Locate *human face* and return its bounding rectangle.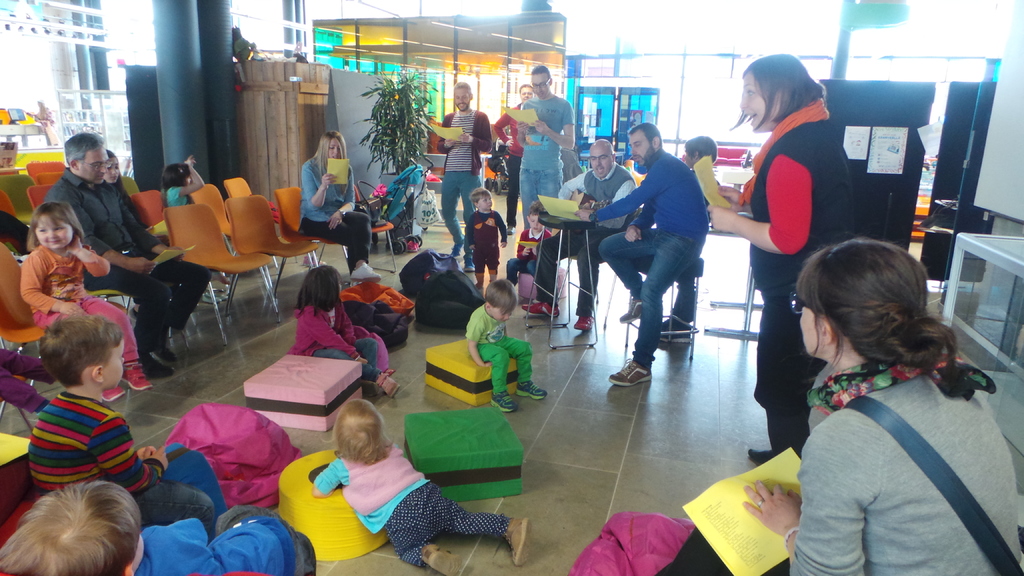
77:146:108:184.
